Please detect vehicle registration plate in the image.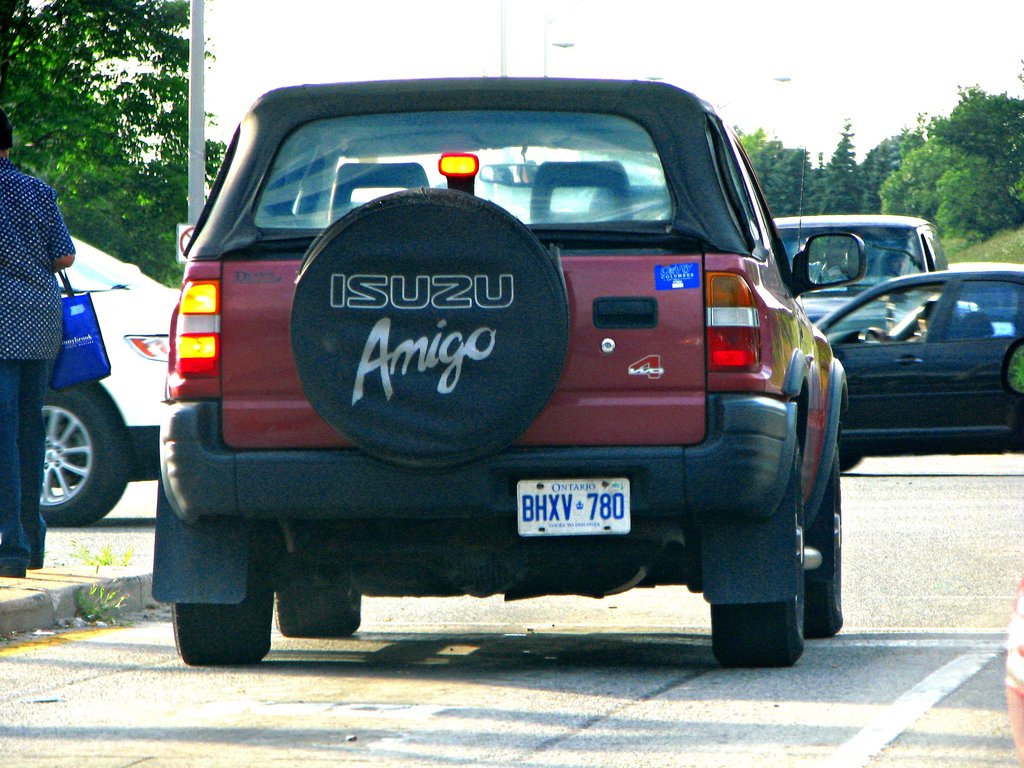
select_region(519, 475, 630, 535).
